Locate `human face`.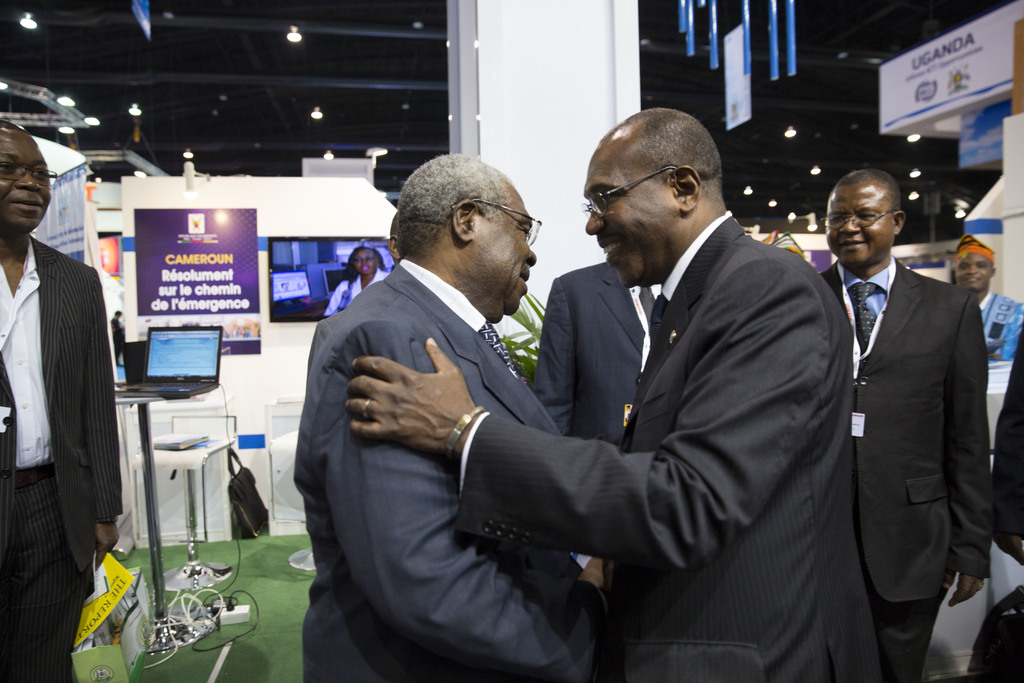
Bounding box: (x1=956, y1=251, x2=991, y2=293).
